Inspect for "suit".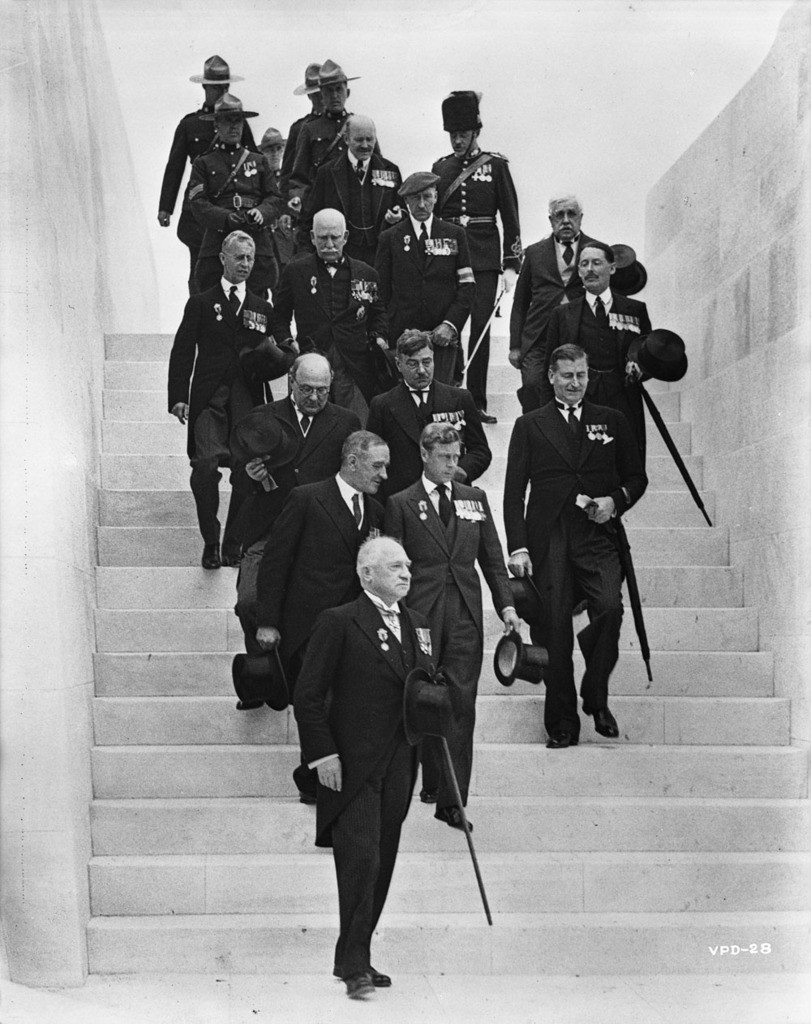
Inspection: l=243, t=394, r=368, b=640.
